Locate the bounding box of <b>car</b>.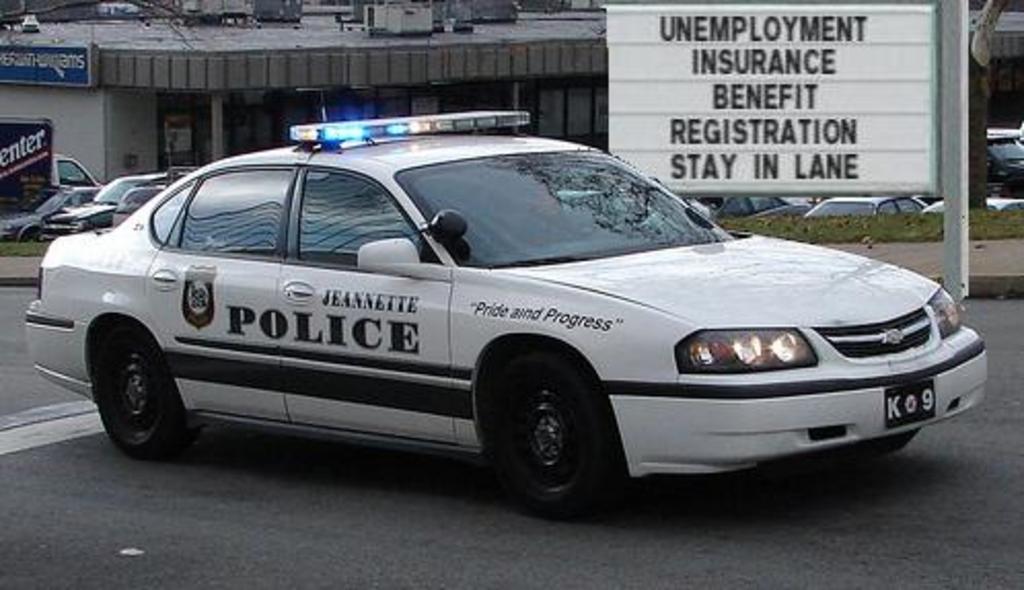
Bounding box: bbox=[806, 197, 921, 214].
